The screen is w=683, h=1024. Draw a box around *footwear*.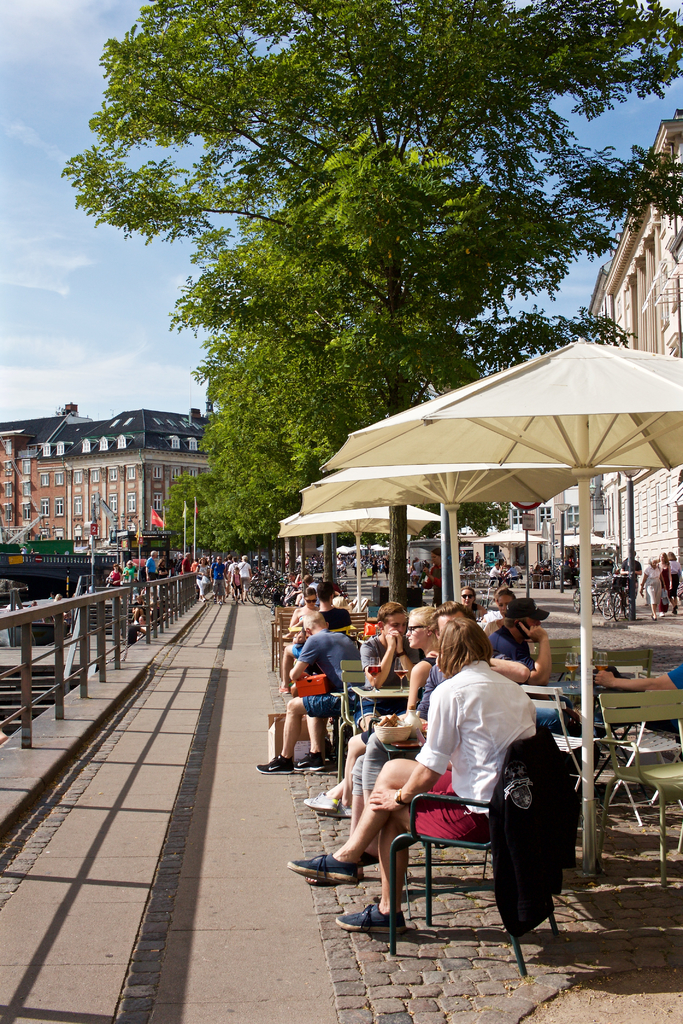
{"x1": 306, "y1": 877, "x2": 336, "y2": 886}.
